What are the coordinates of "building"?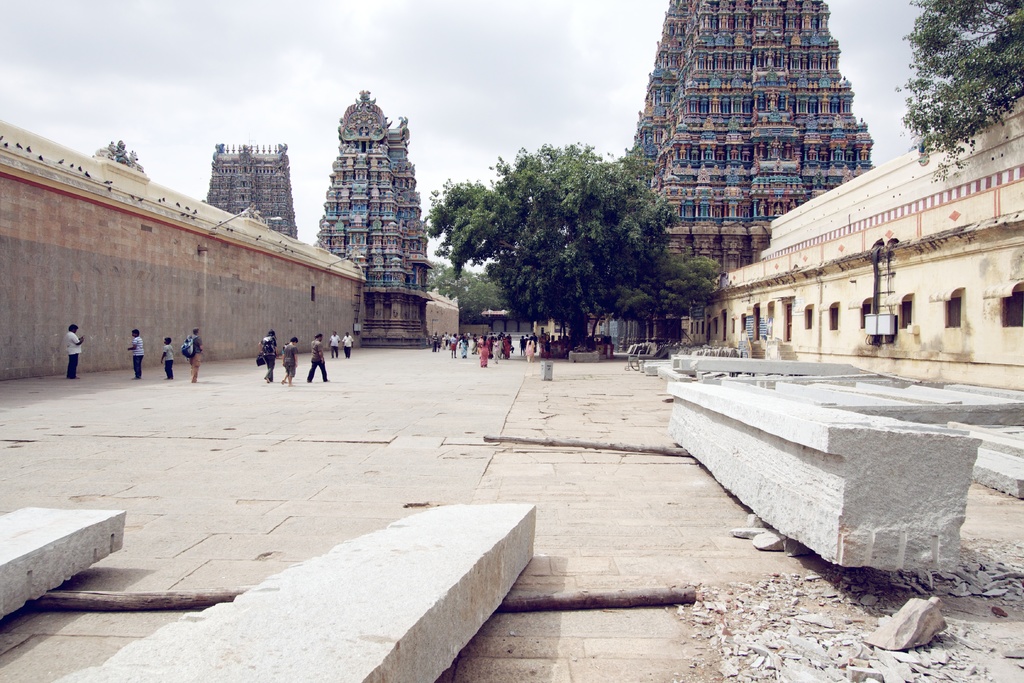
<region>205, 140, 301, 236</region>.
